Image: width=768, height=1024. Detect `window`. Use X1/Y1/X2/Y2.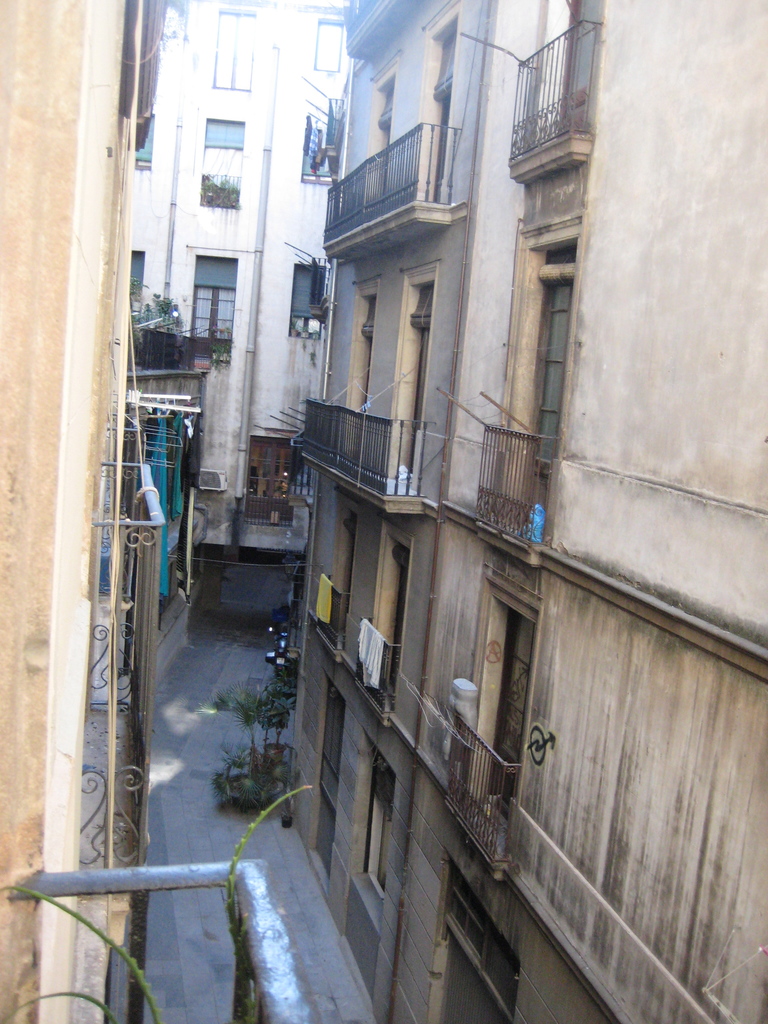
202/120/248/207.
